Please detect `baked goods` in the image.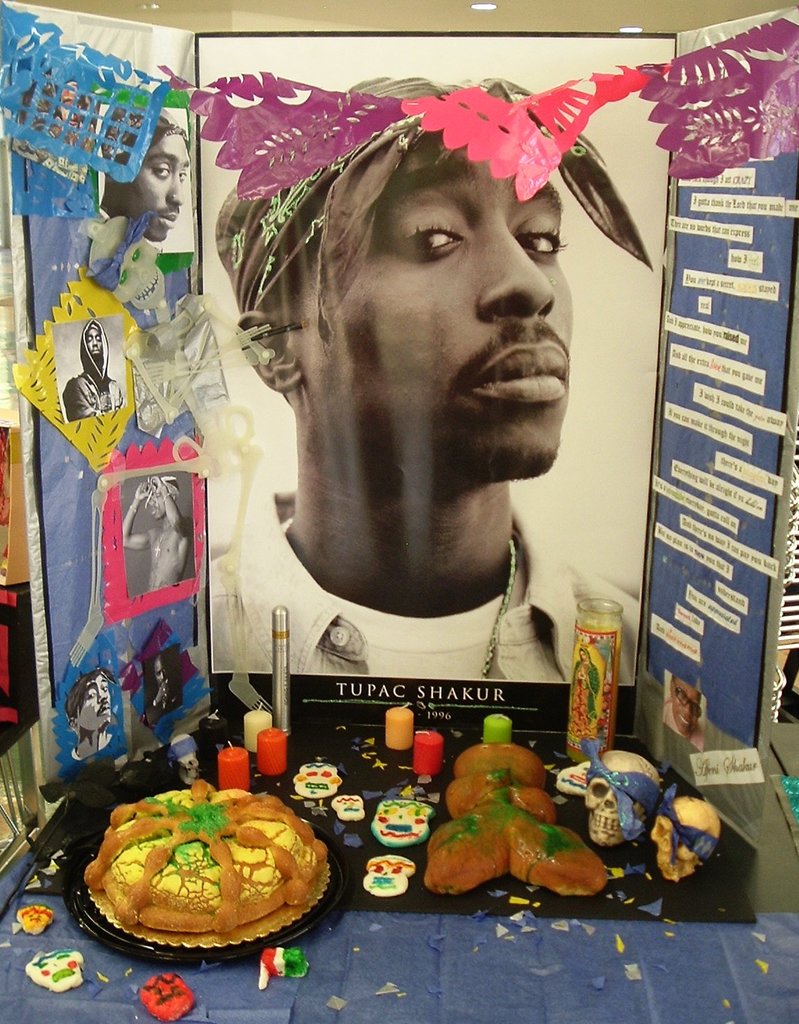
{"left": 451, "top": 736, "right": 544, "bottom": 787}.
